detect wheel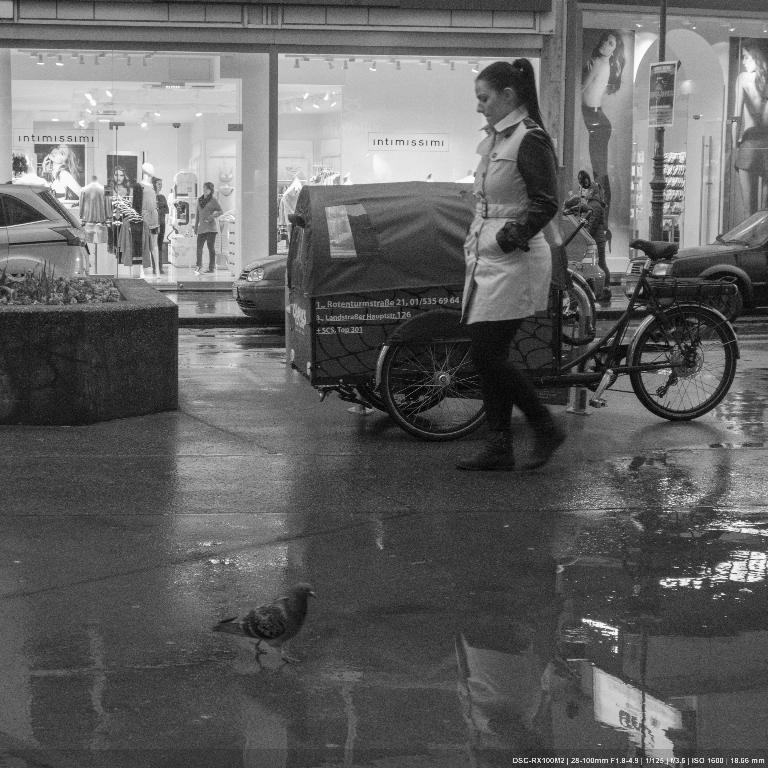
pyautogui.locateOnScreen(647, 302, 739, 417)
